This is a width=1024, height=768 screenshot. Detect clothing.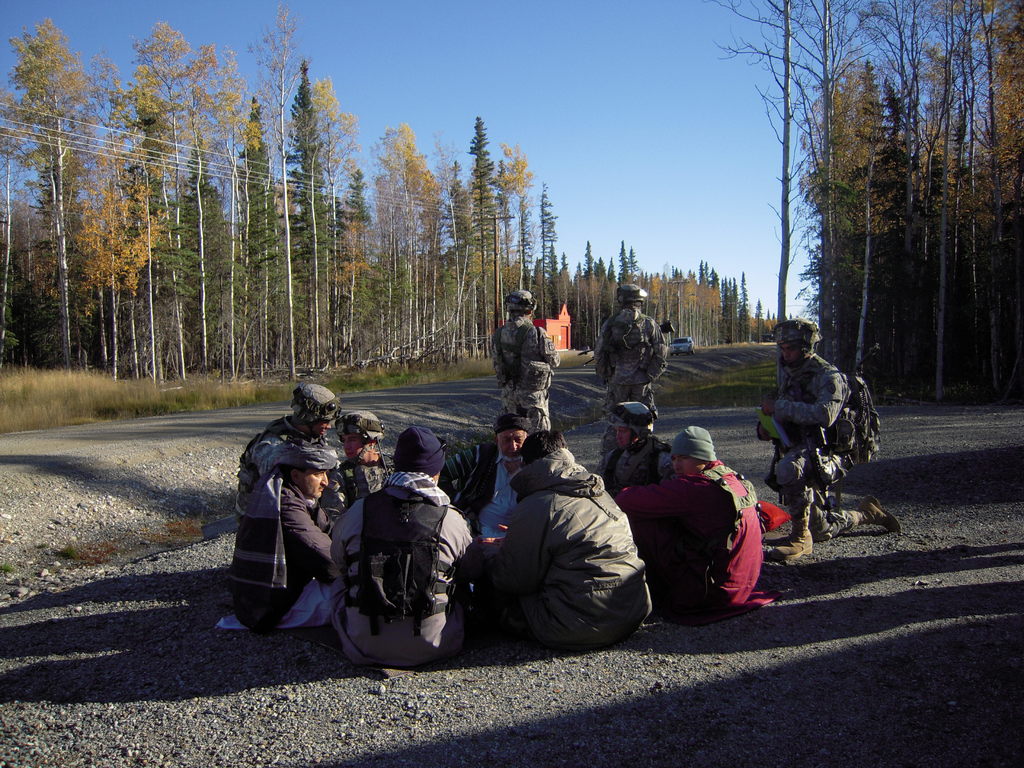
crop(321, 468, 476, 677).
